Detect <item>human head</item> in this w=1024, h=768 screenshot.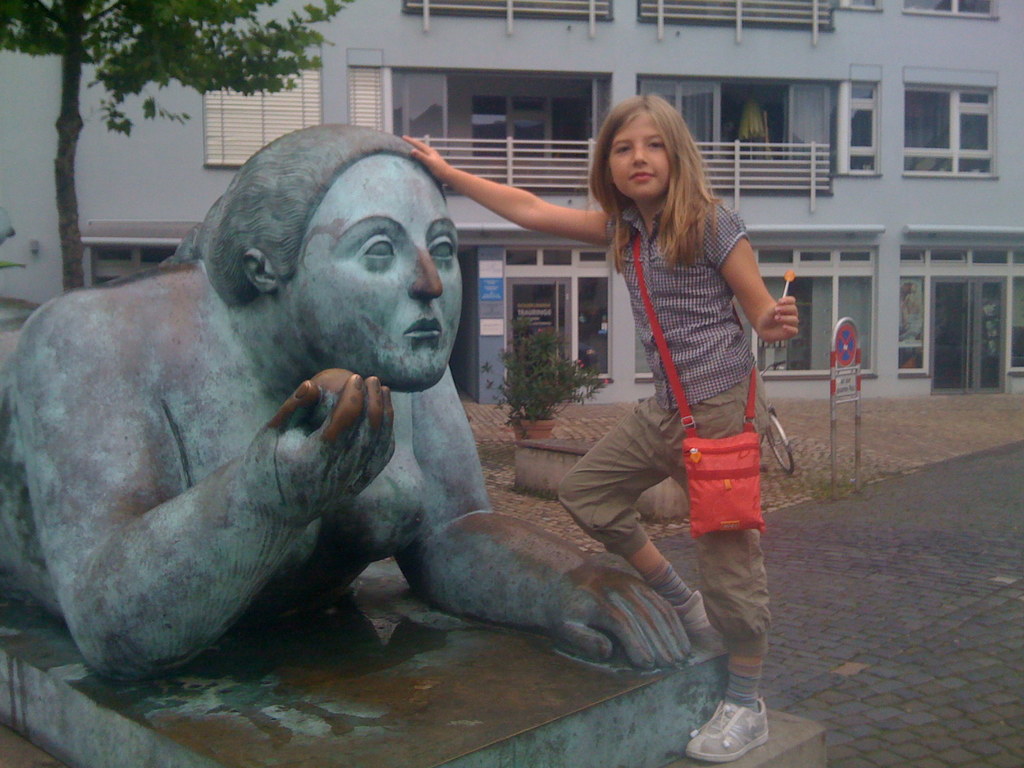
Detection: crop(180, 132, 484, 394).
